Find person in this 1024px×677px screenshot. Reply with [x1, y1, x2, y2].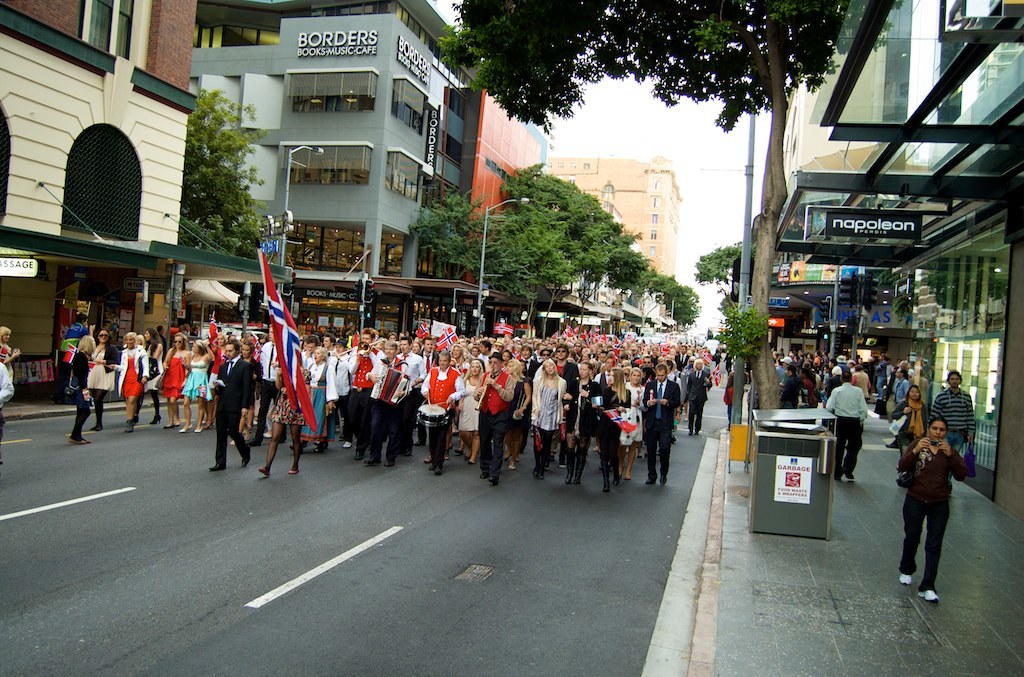
[890, 385, 938, 459].
